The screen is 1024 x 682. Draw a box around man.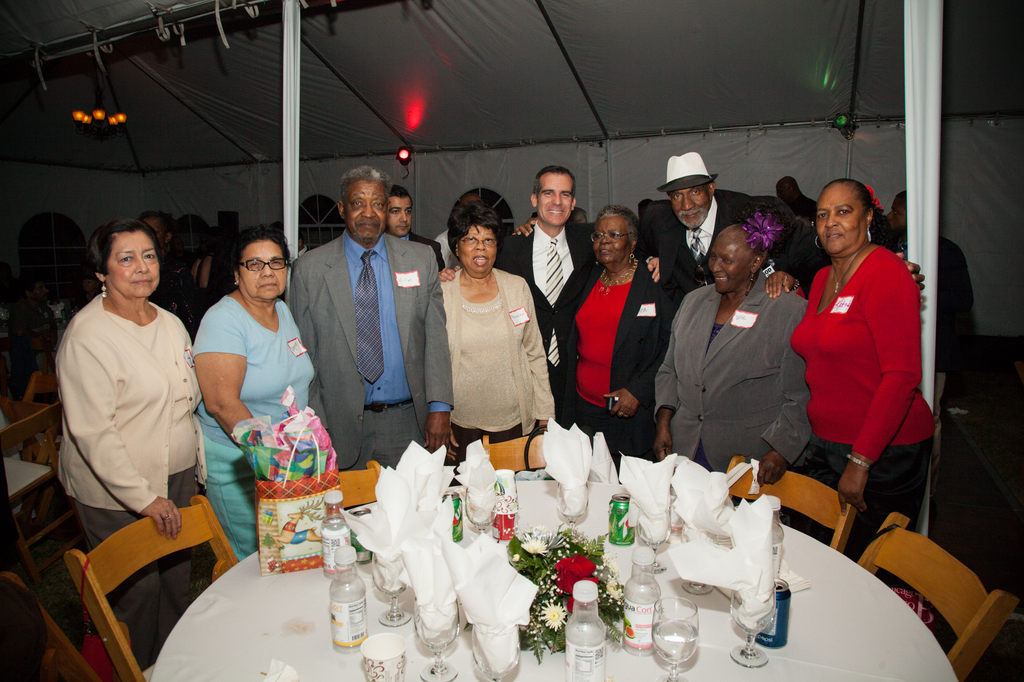
box(394, 188, 449, 267).
